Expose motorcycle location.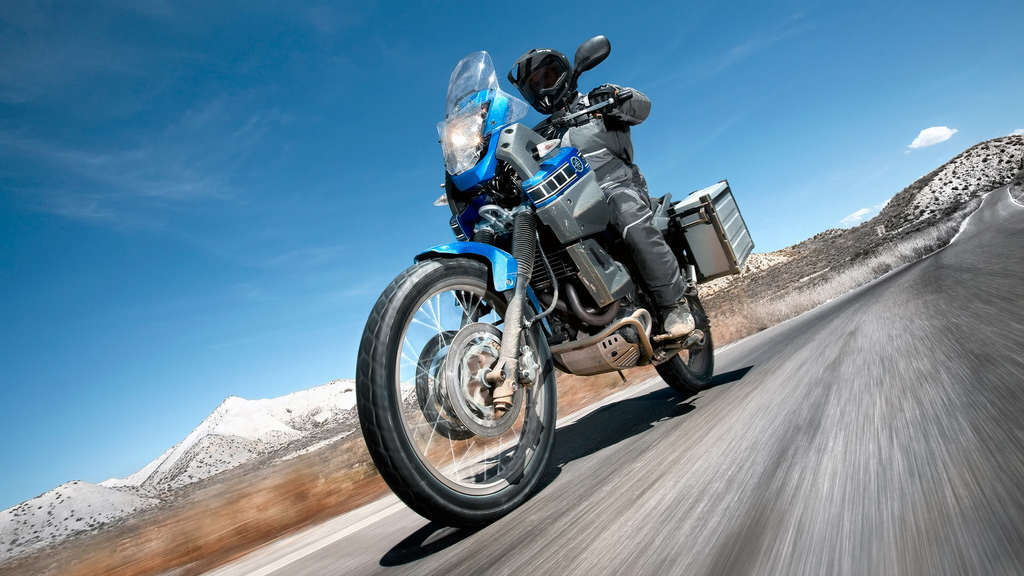
Exposed at rect(355, 44, 714, 527).
